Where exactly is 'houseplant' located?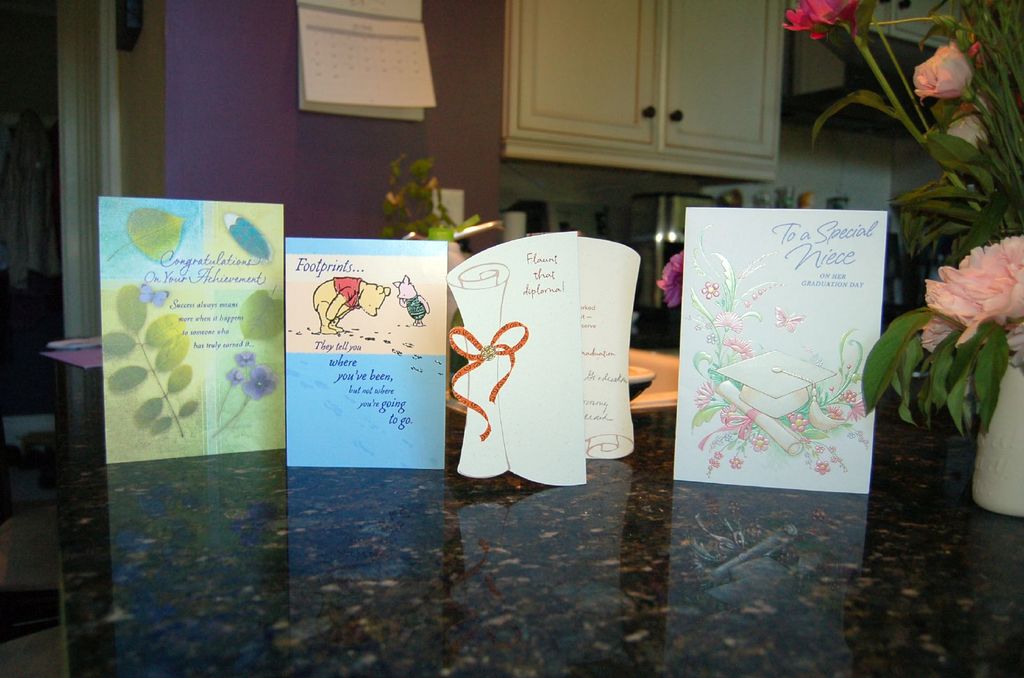
Its bounding box is (x1=776, y1=0, x2=1023, y2=521).
